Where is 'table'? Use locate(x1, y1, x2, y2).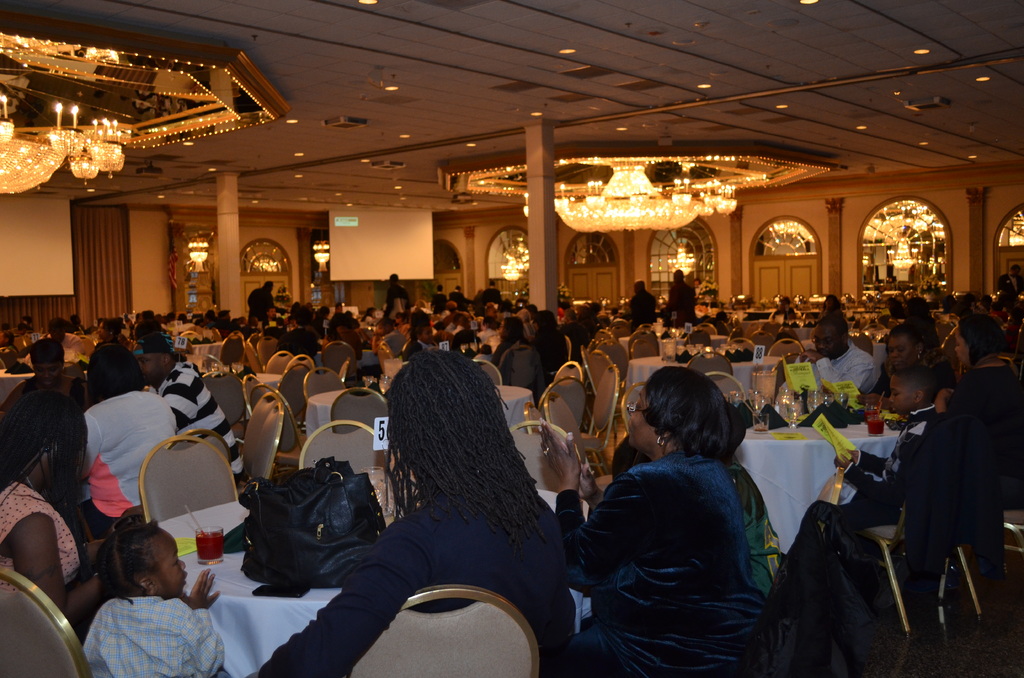
locate(626, 352, 780, 398).
